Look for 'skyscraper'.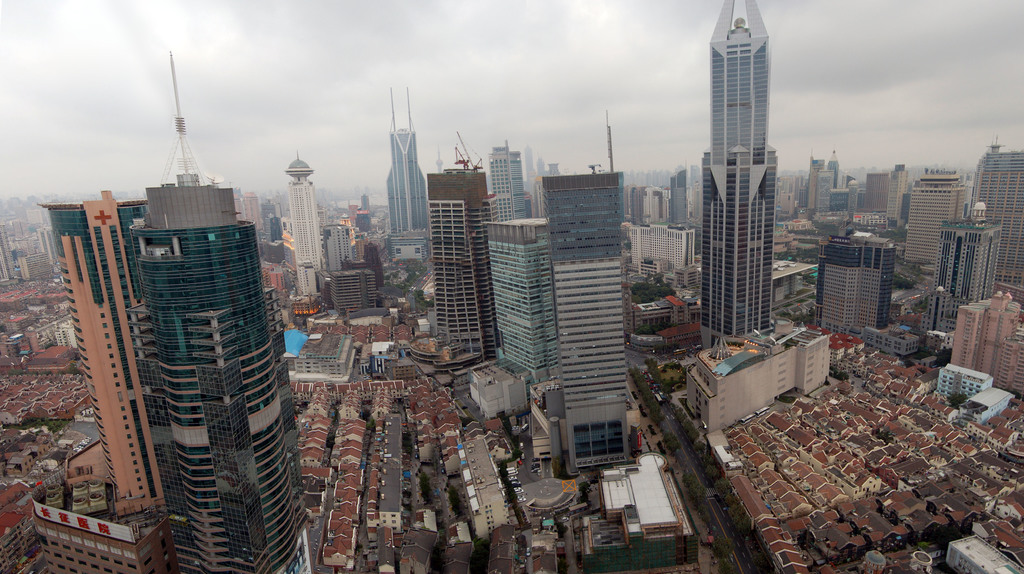
Found: [32, 193, 162, 518].
